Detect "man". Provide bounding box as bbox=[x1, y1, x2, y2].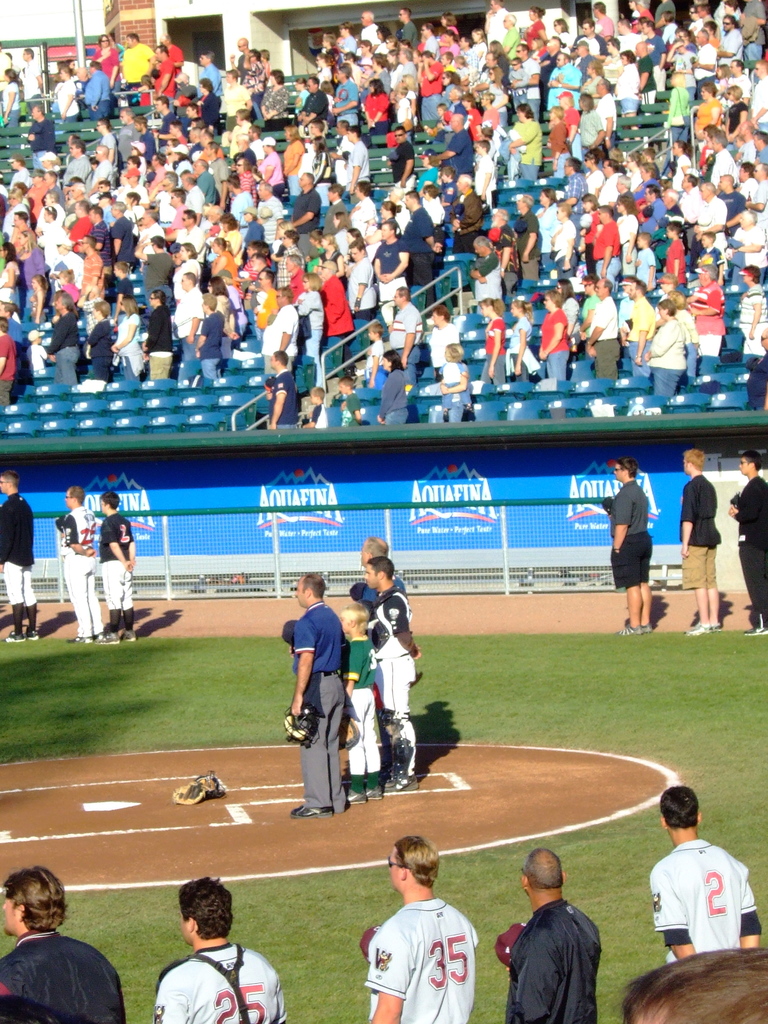
bbox=[66, 198, 92, 242].
